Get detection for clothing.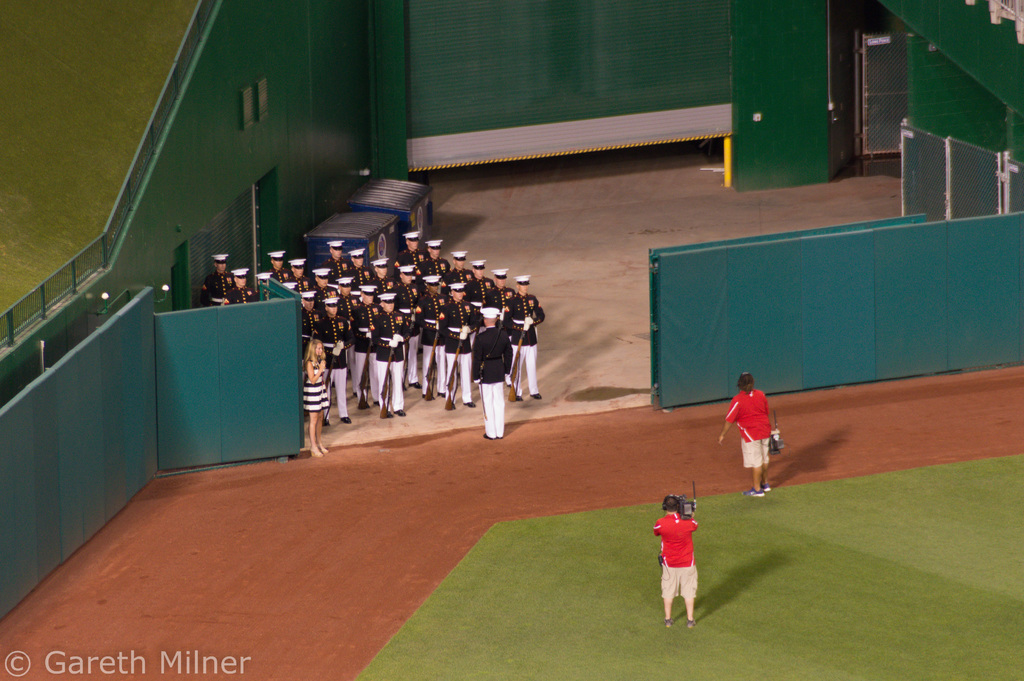
Detection: <bbox>416, 291, 441, 391</bbox>.
